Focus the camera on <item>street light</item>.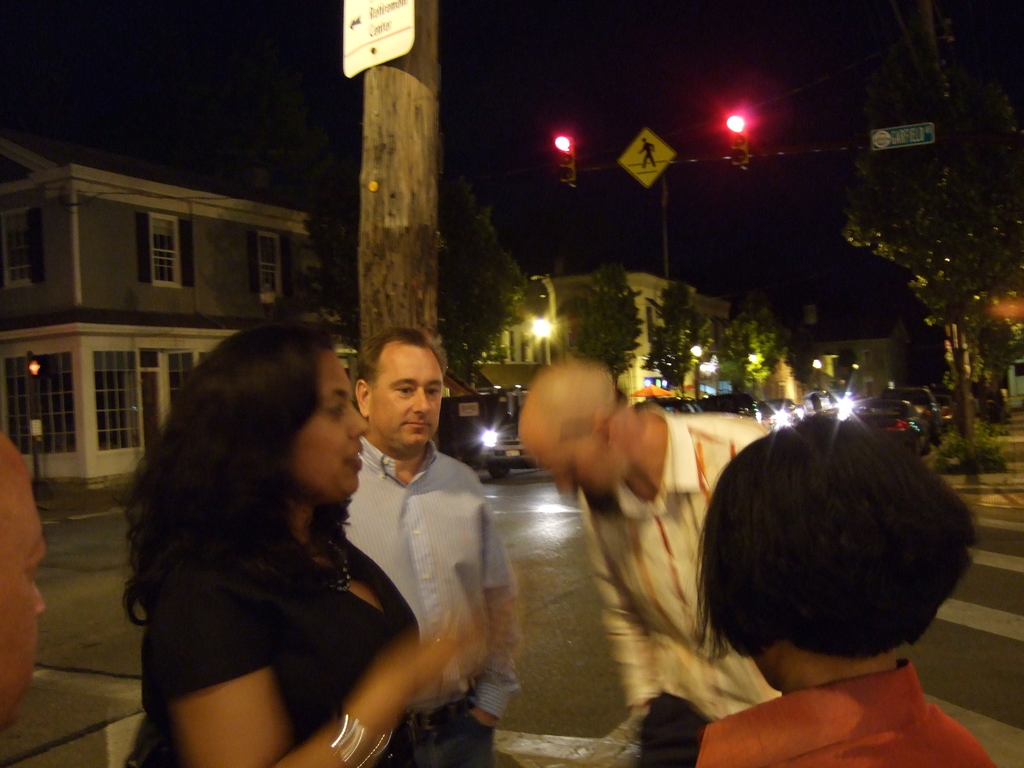
Focus region: box(520, 314, 560, 370).
